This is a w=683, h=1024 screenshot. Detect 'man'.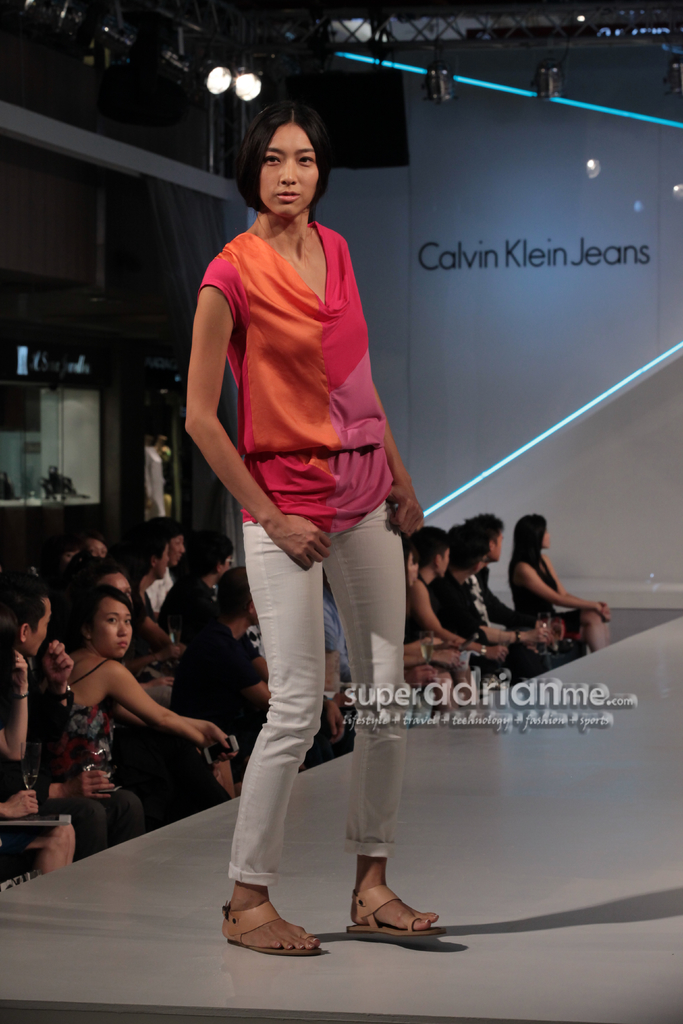
left=0, top=575, right=147, bottom=862.
